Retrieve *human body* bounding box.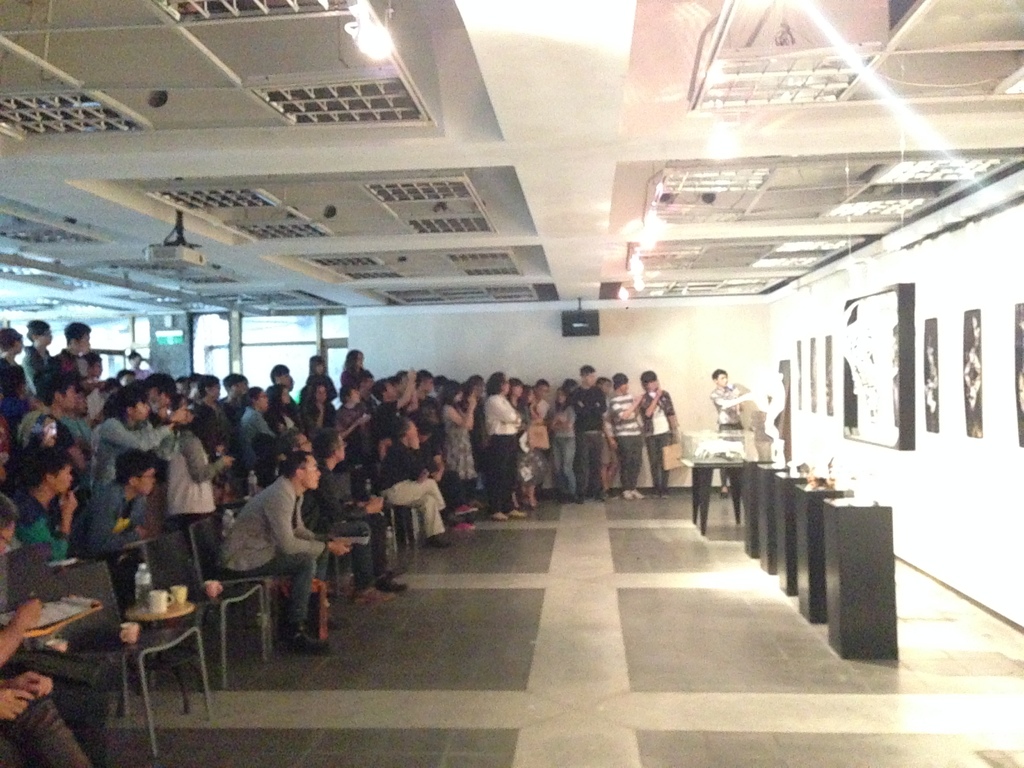
Bounding box: x1=163, y1=412, x2=237, y2=530.
